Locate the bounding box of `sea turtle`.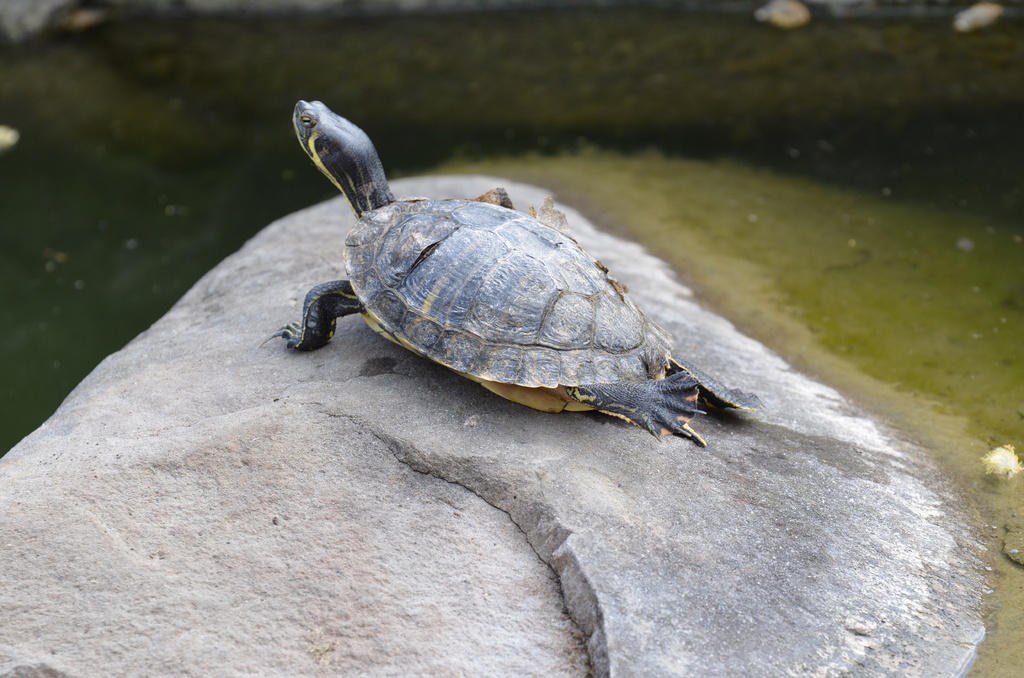
Bounding box: x1=252 y1=97 x2=769 y2=453.
